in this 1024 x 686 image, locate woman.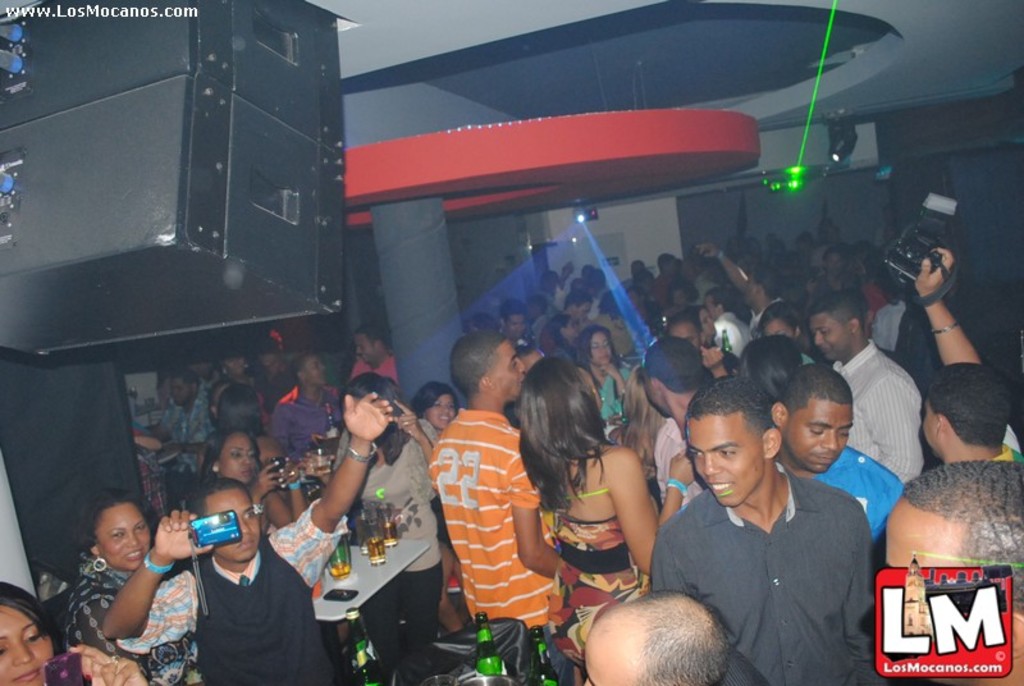
Bounding box: (x1=0, y1=585, x2=141, y2=685).
